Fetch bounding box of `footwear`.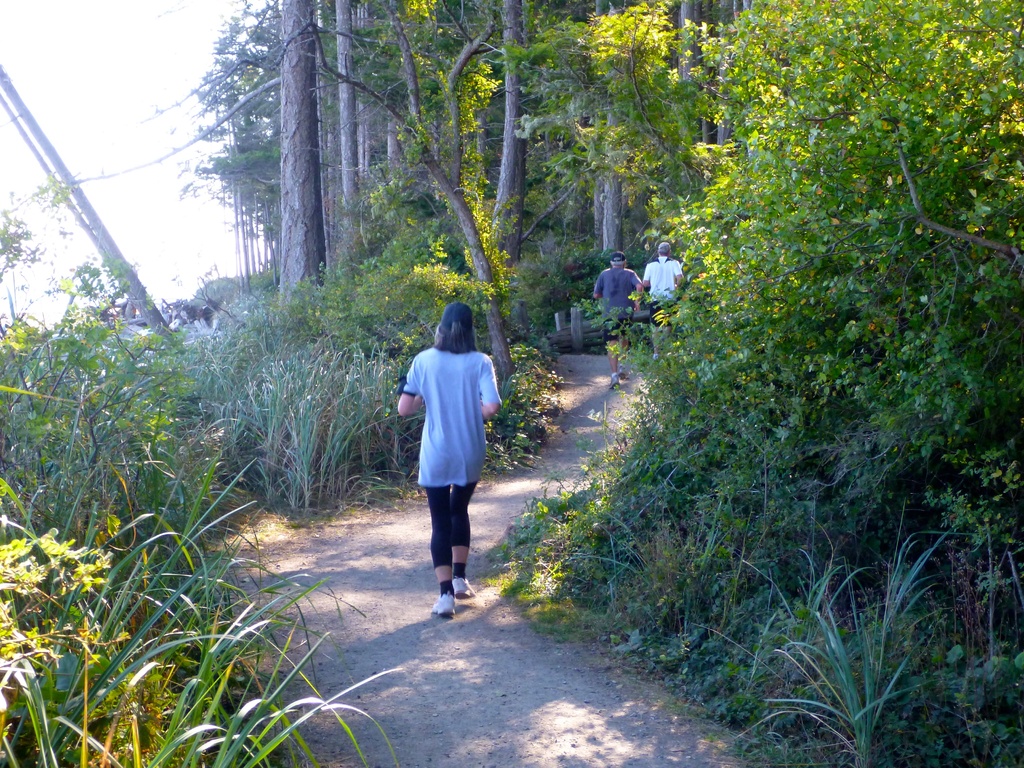
Bbox: rect(454, 578, 476, 600).
